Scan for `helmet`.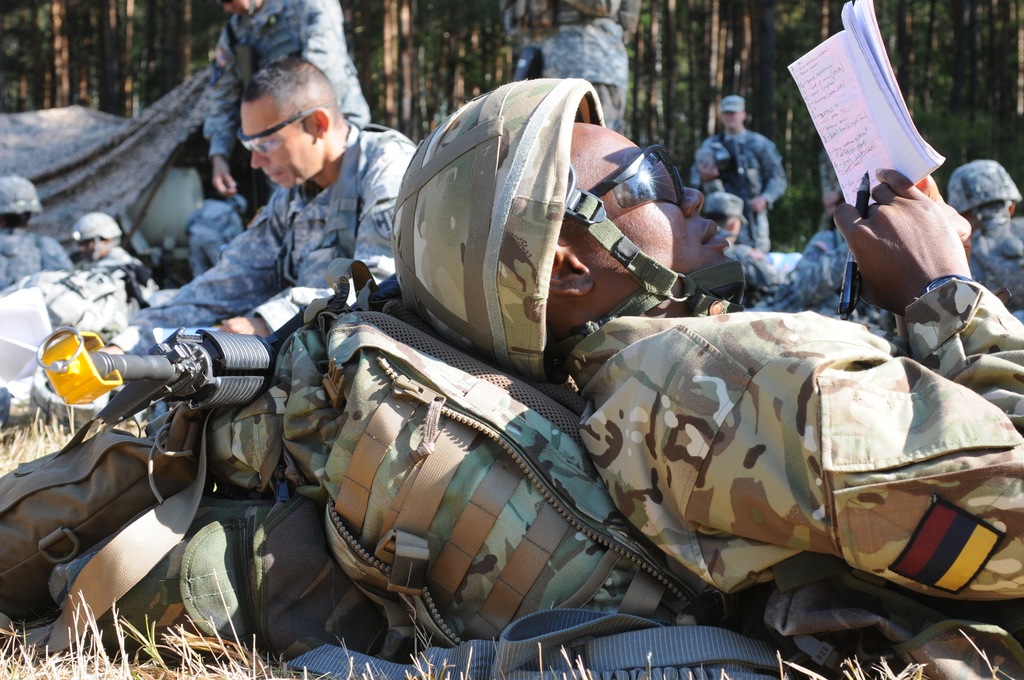
Scan result: [left=943, top=156, right=1018, bottom=231].
